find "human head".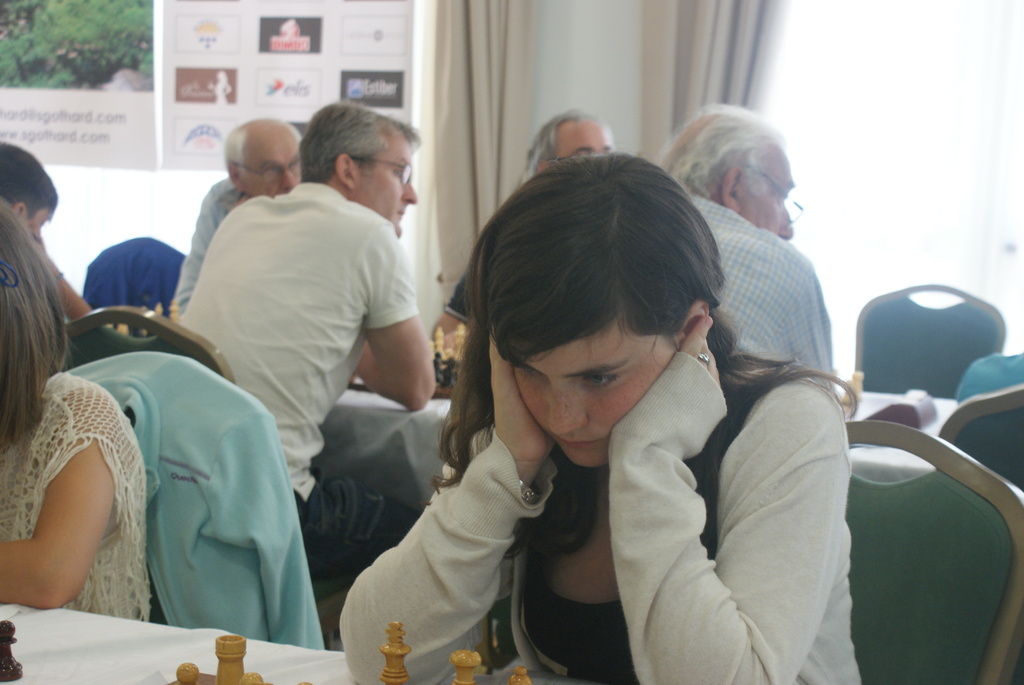
(299, 100, 420, 237).
